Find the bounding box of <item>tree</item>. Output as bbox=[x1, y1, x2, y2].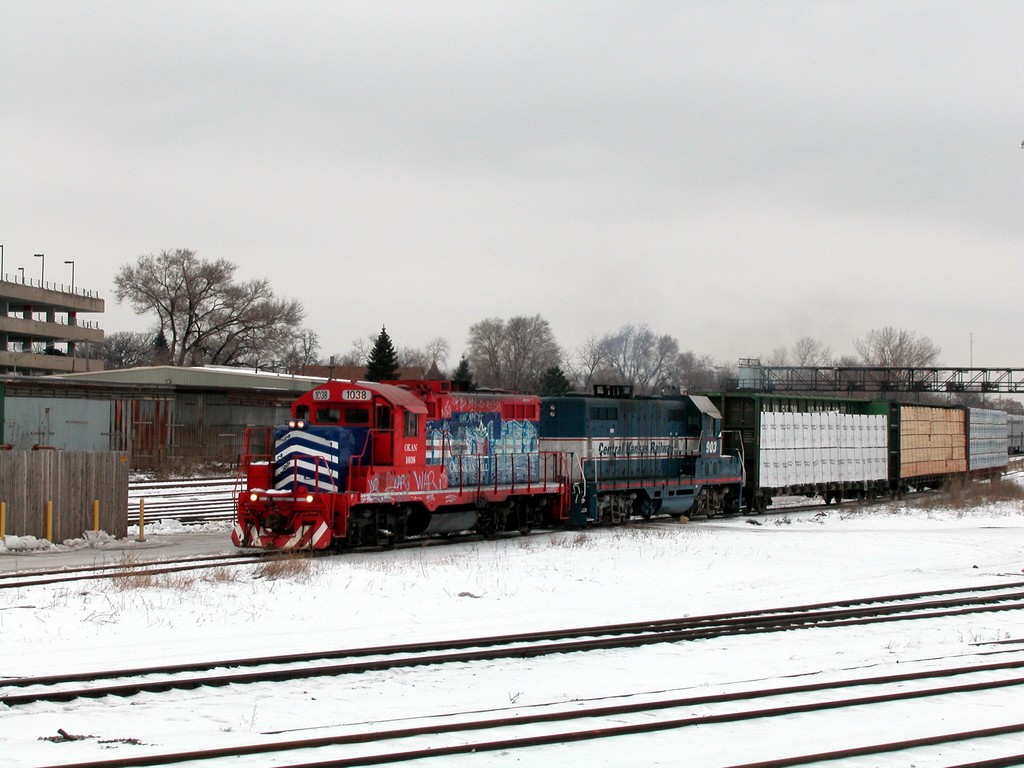
bbox=[362, 325, 403, 381].
